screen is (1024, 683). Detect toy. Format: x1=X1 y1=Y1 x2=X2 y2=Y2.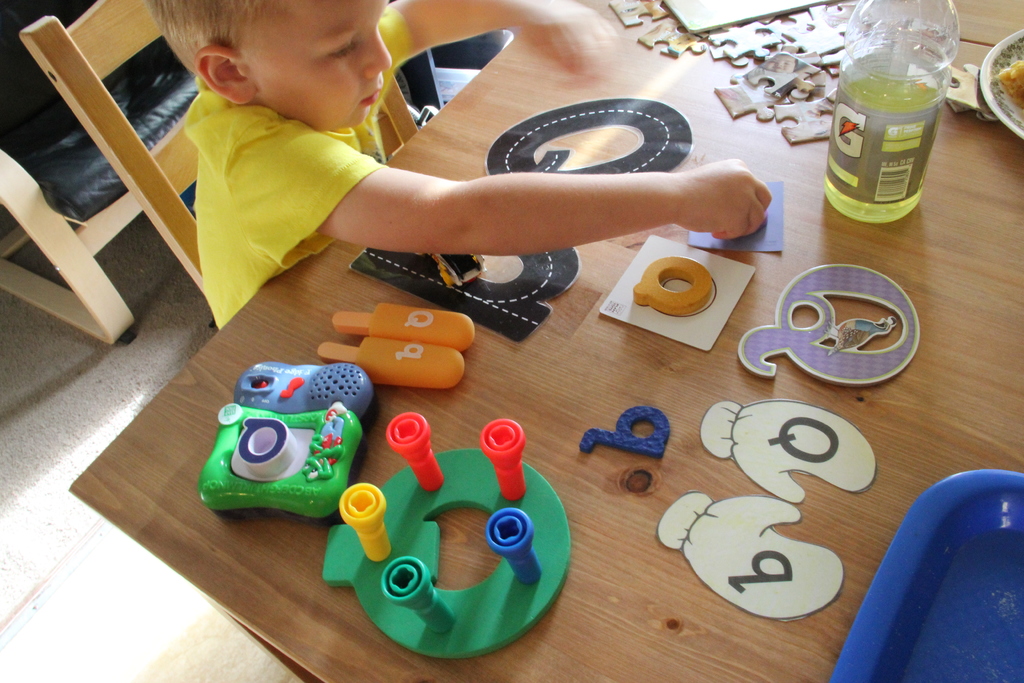
x1=314 y1=339 x2=464 y2=385.
